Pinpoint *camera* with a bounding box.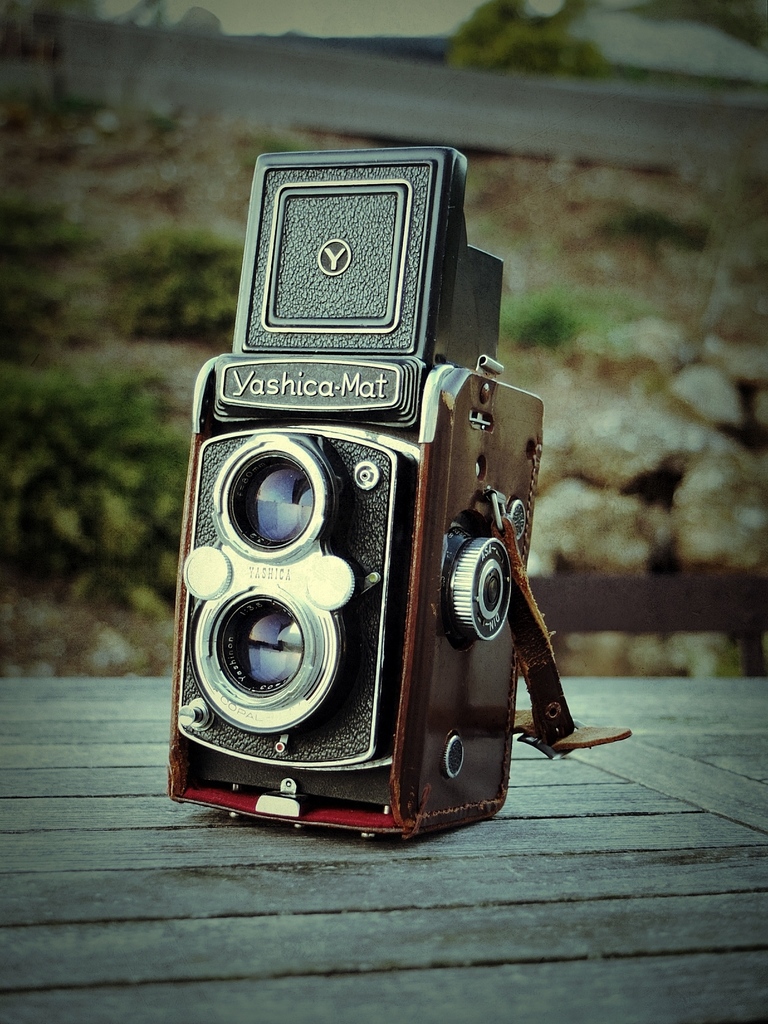
crop(168, 148, 547, 832).
